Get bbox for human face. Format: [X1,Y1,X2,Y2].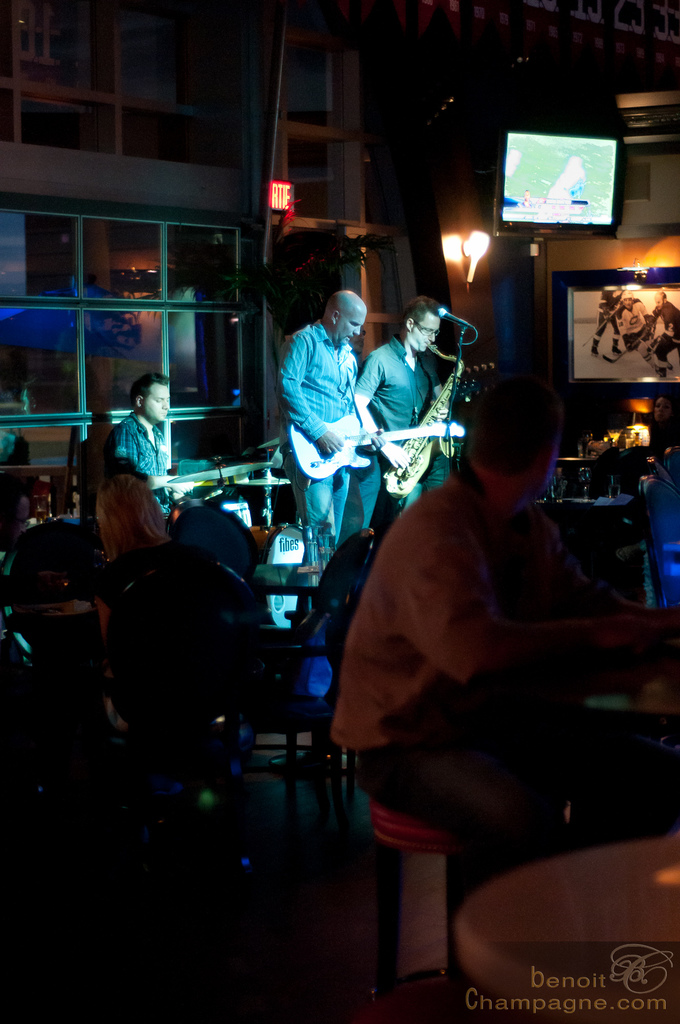
[653,394,674,424].
